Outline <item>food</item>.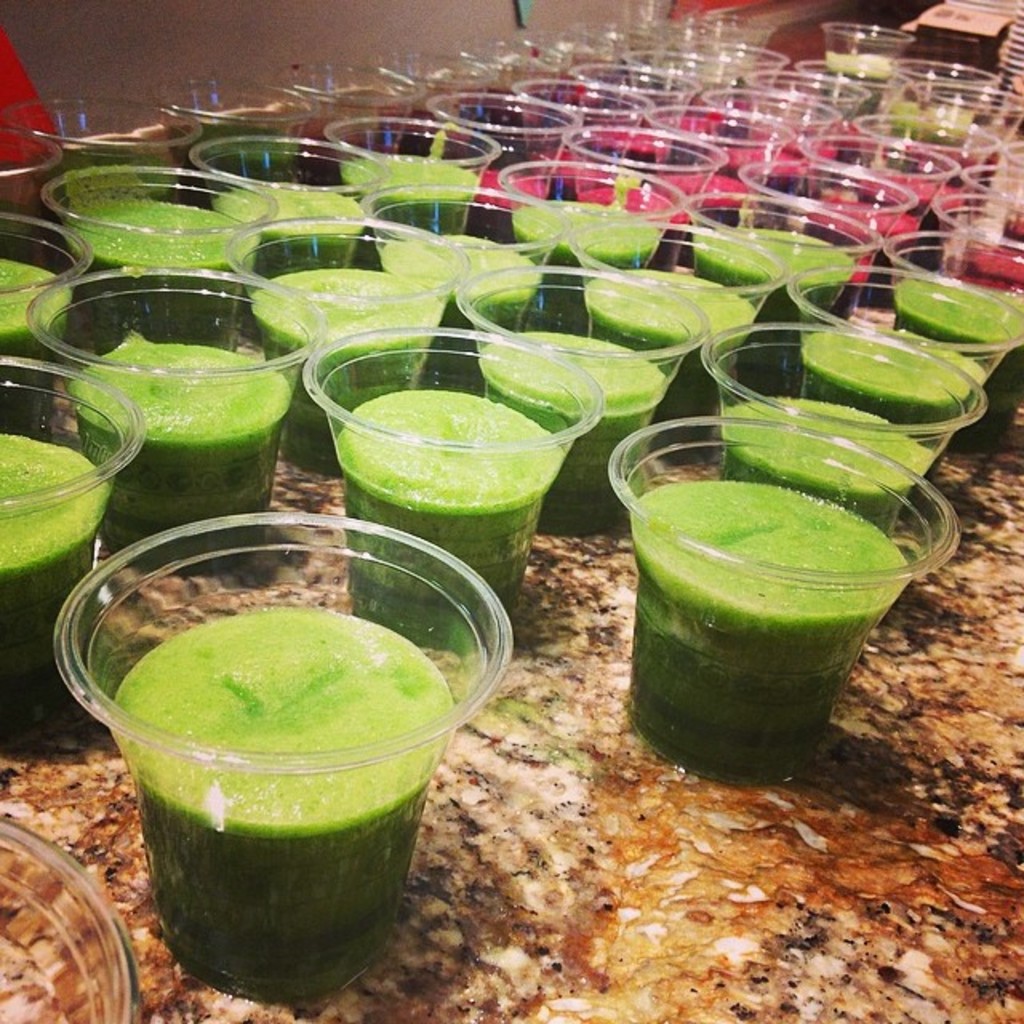
Outline: select_region(882, 102, 970, 178).
